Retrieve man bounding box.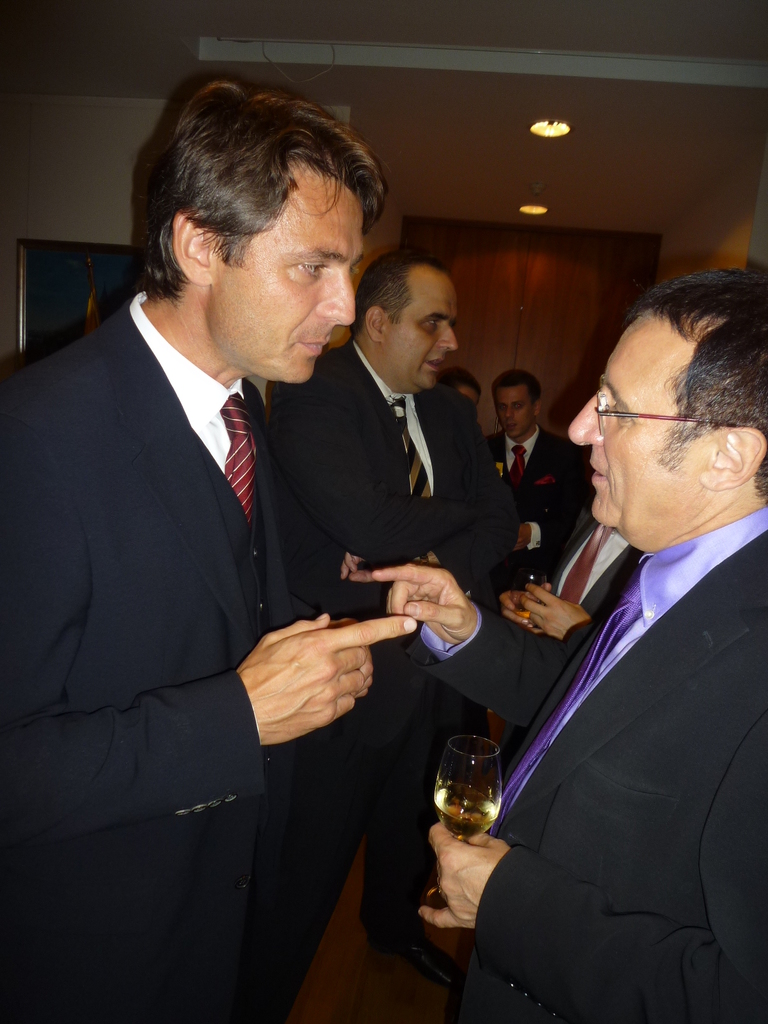
Bounding box: Rect(370, 268, 767, 1023).
